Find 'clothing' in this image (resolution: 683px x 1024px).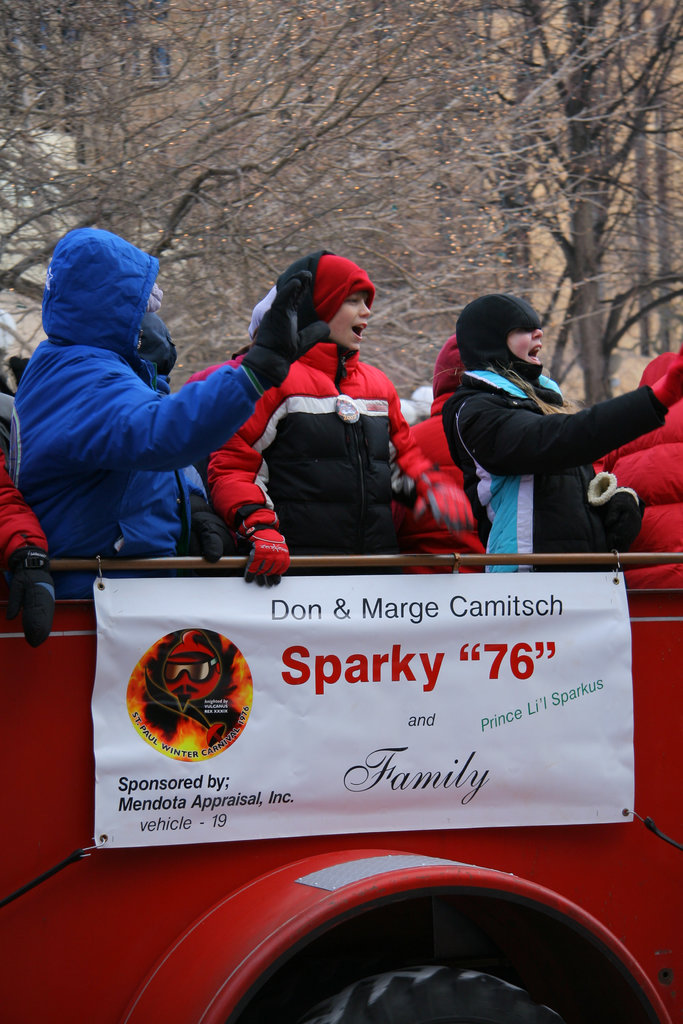
422/361/638/584.
